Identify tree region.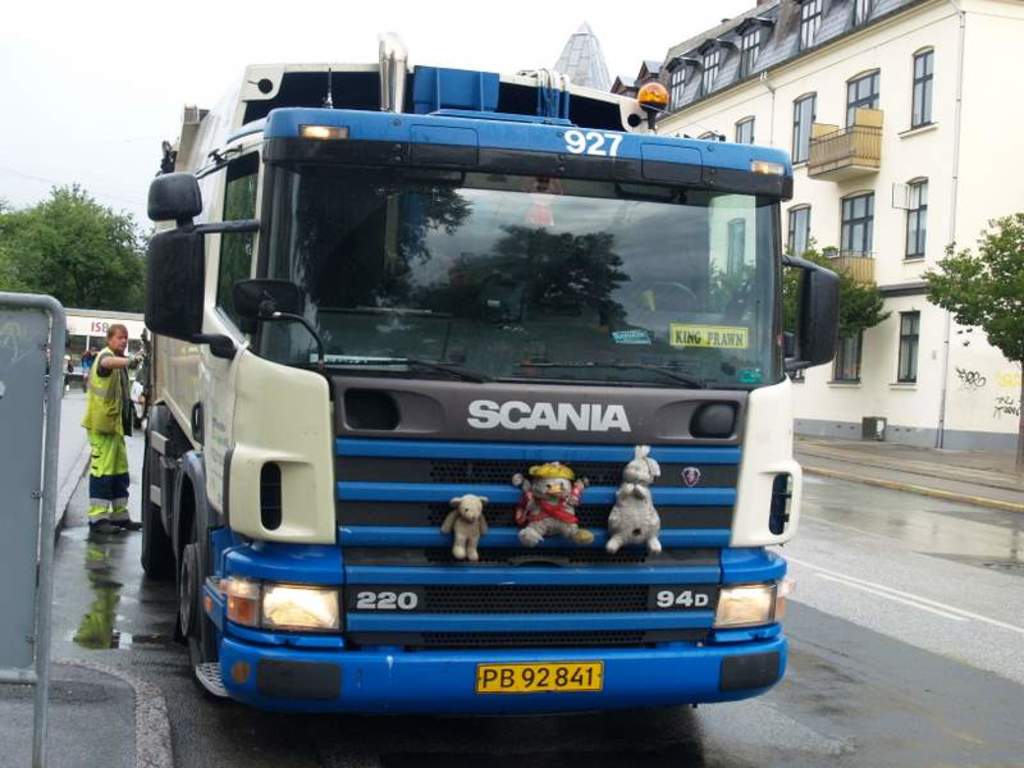
Region: detection(708, 239, 896, 379).
